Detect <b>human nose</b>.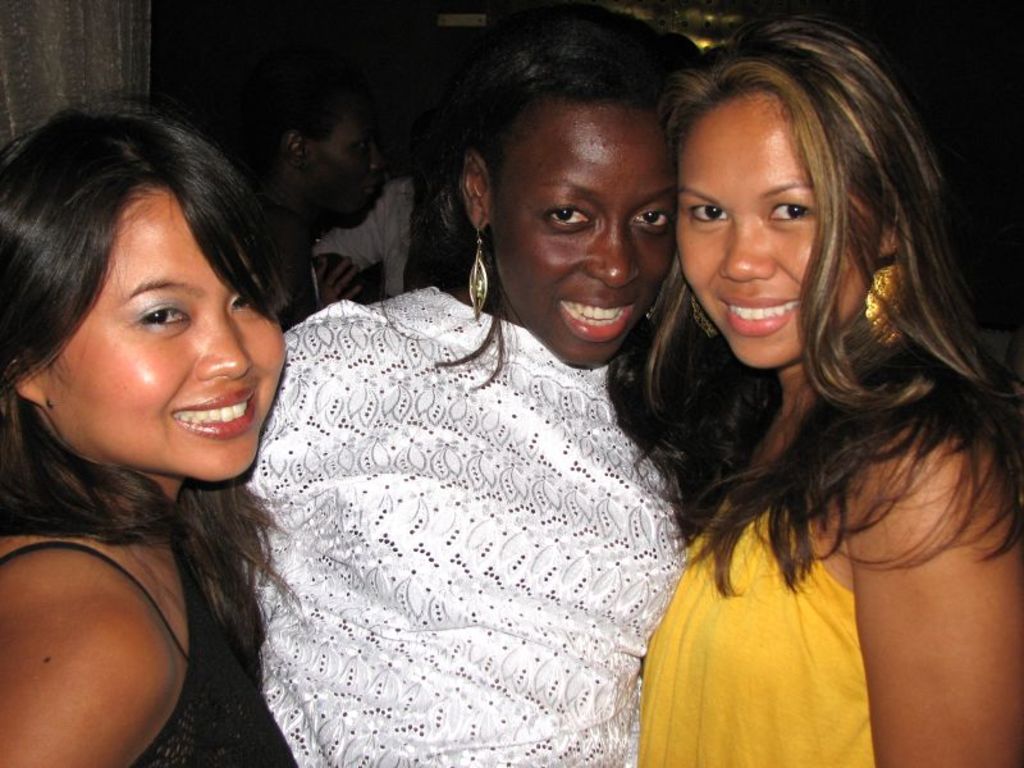
Detected at bbox(192, 310, 253, 380).
